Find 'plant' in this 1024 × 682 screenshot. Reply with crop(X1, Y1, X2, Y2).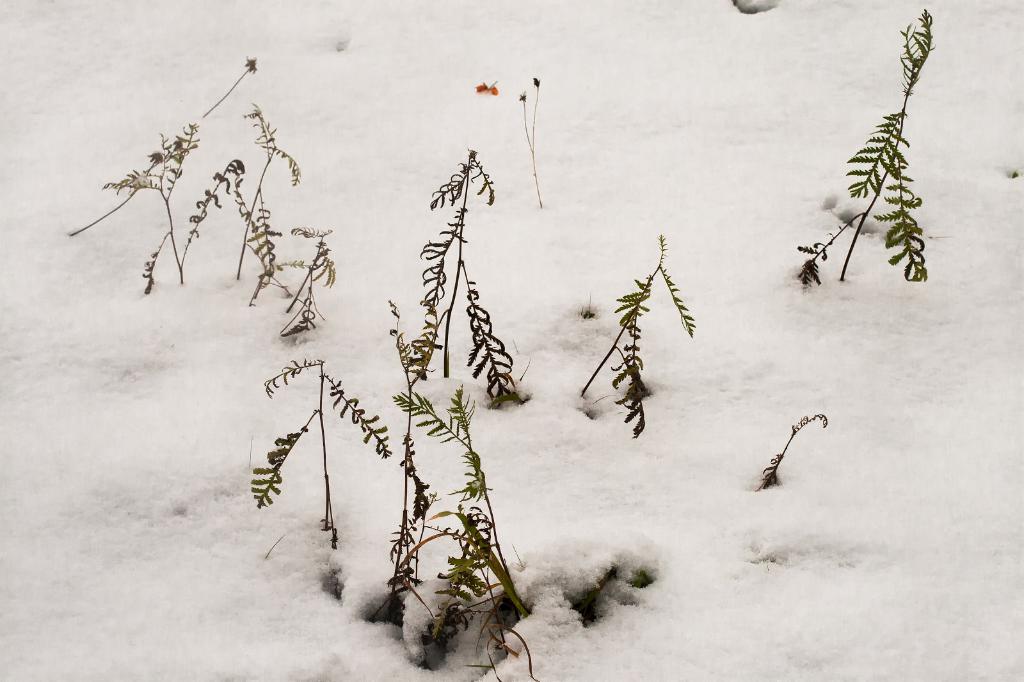
crop(749, 404, 837, 495).
